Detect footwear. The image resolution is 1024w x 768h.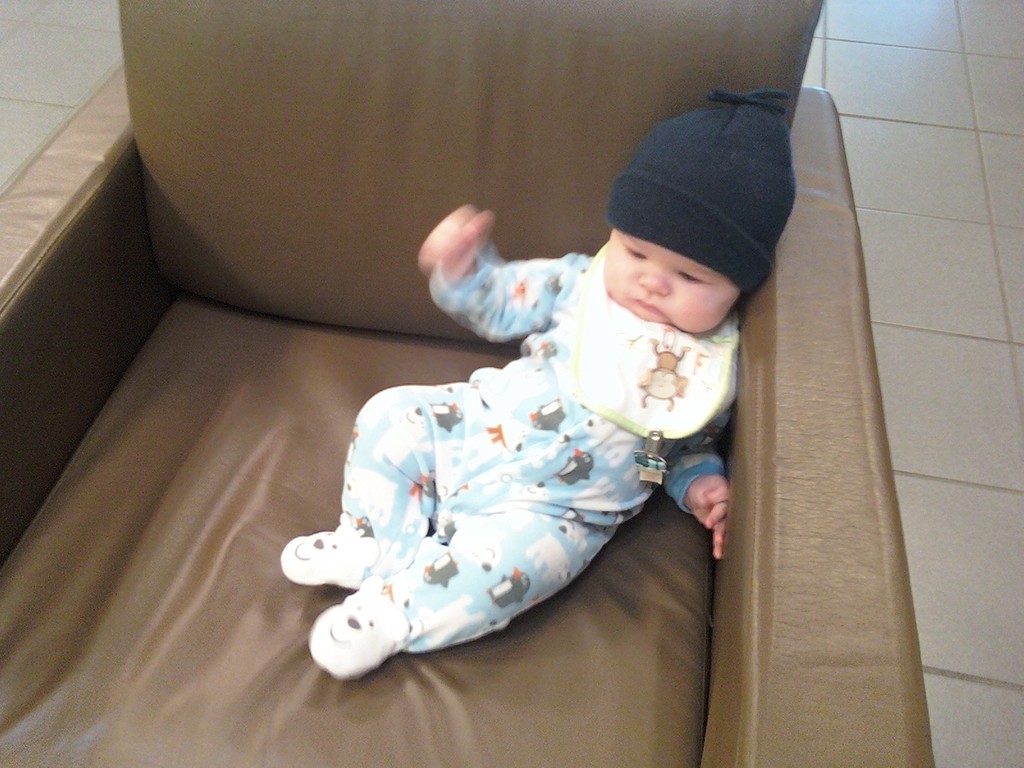
[left=310, top=577, right=412, bottom=675].
